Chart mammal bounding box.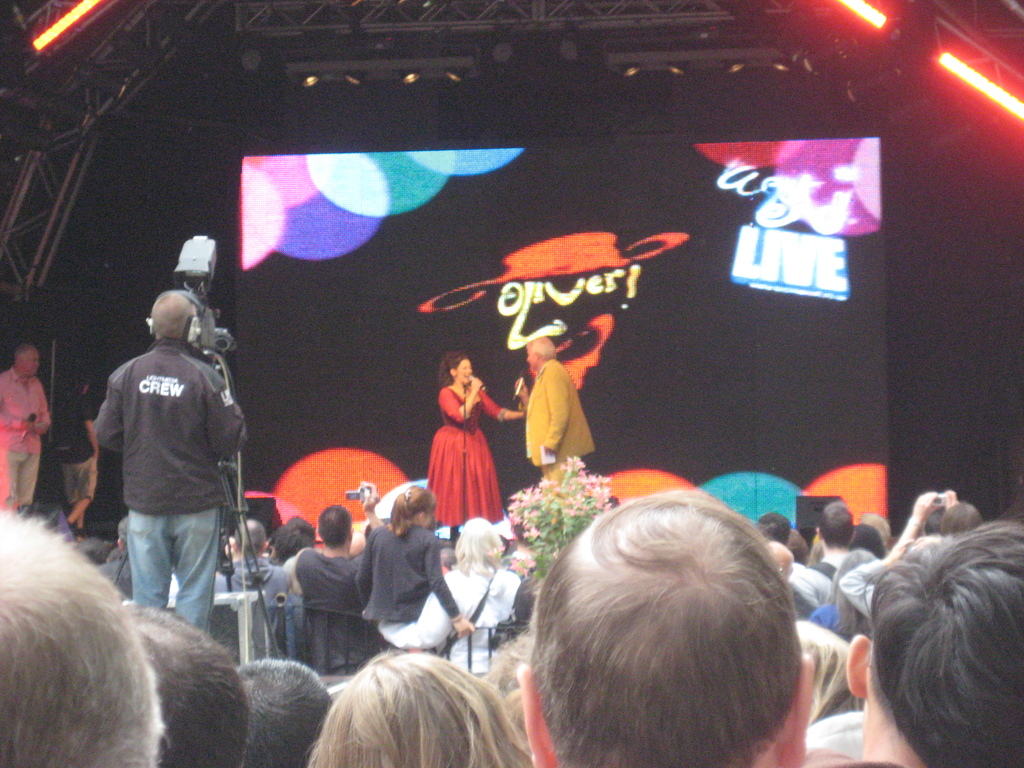
Charted: (845,529,929,764).
